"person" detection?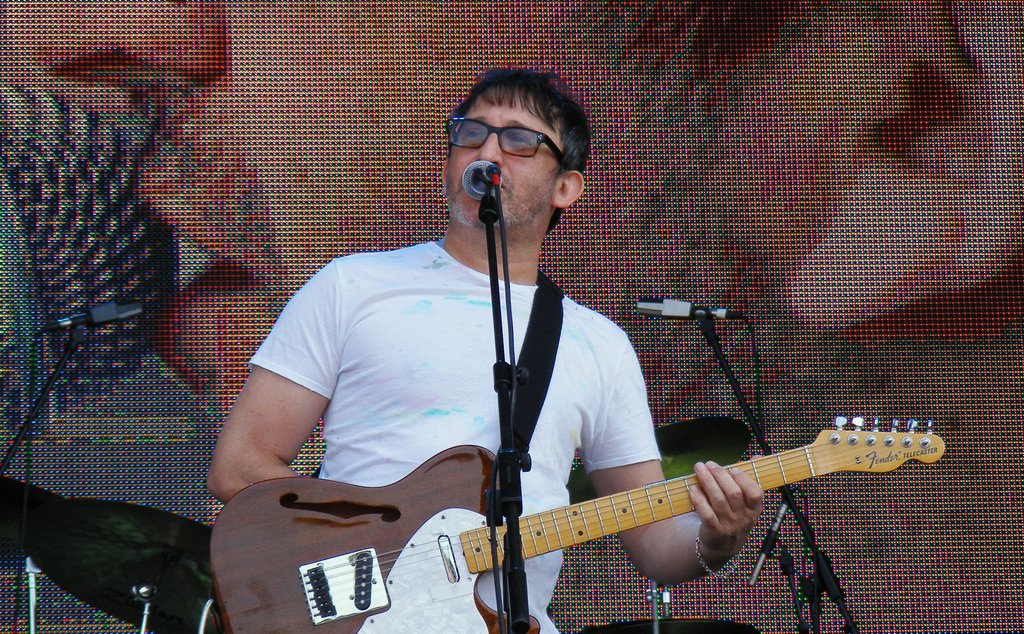
pyautogui.locateOnScreen(0, 0, 1023, 633)
